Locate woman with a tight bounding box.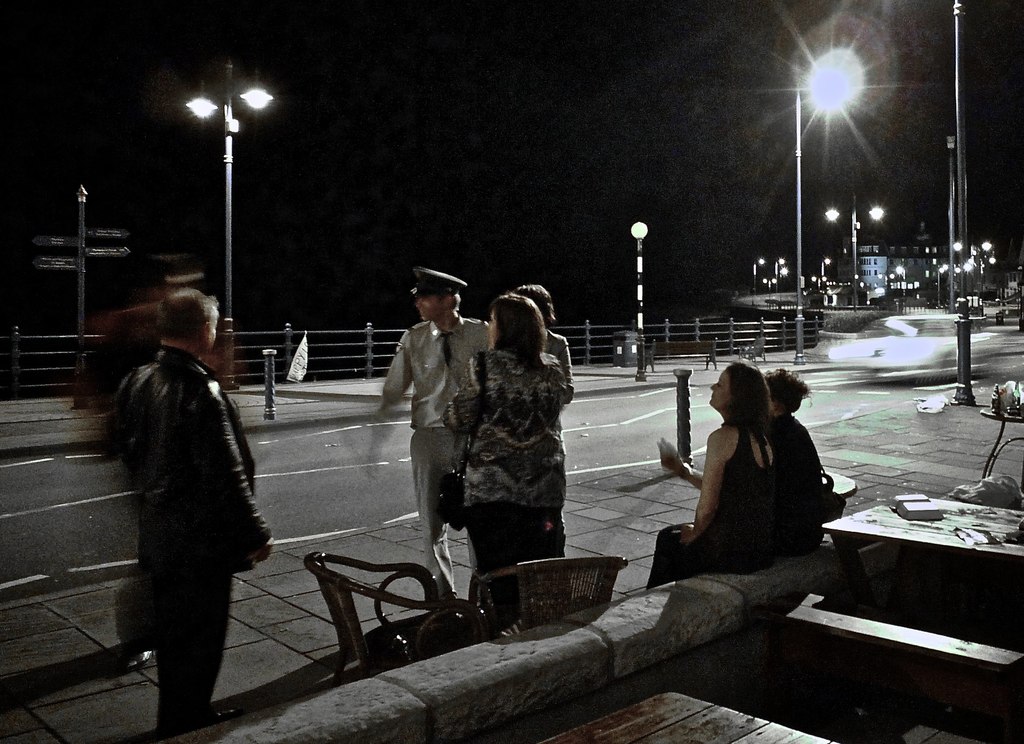
(666, 360, 836, 601).
